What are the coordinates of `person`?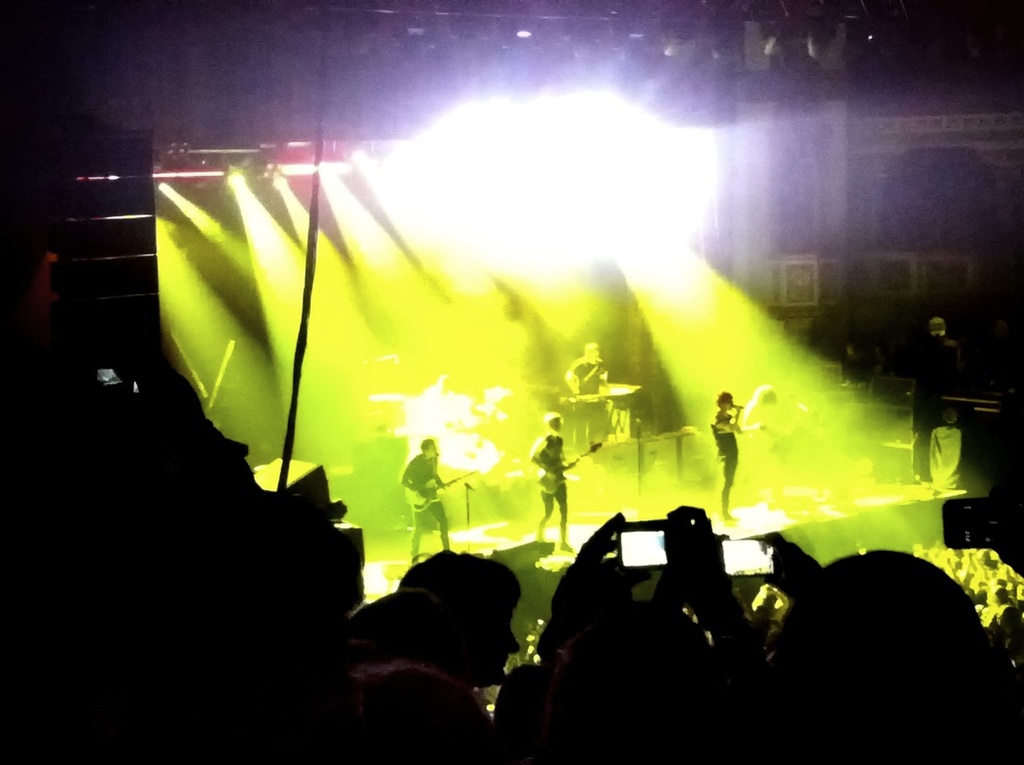
{"left": 708, "top": 387, "right": 743, "bottom": 523}.
